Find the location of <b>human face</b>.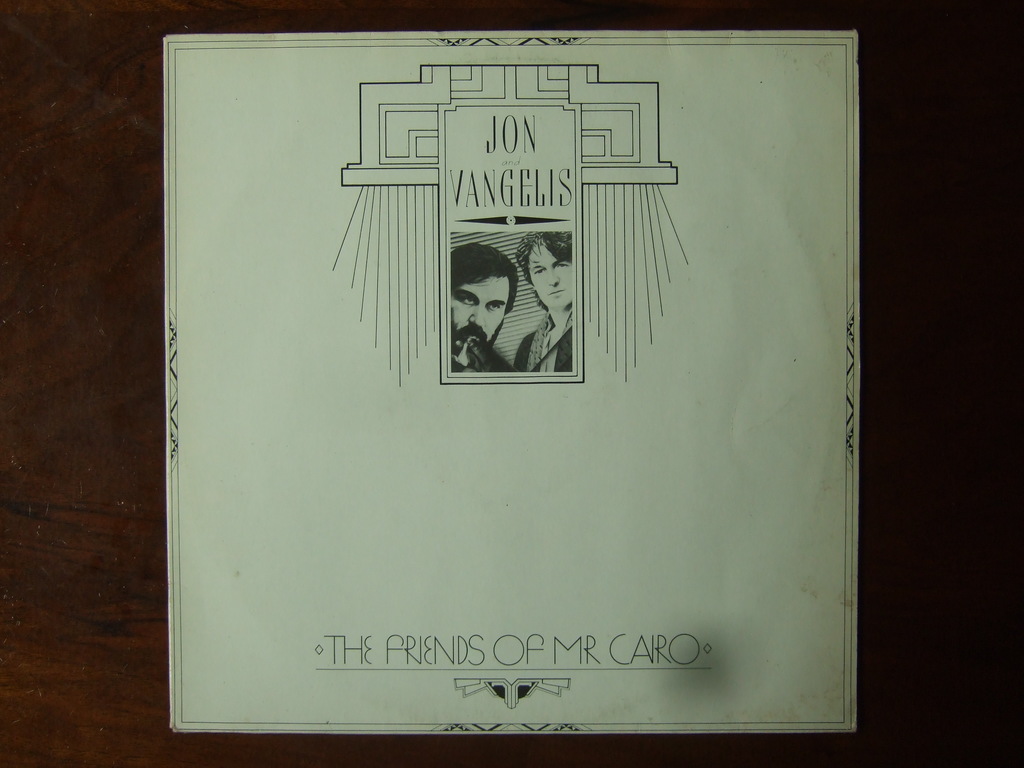
Location: pyautogui.locateOnScreen(456, 269, 510, 352).
